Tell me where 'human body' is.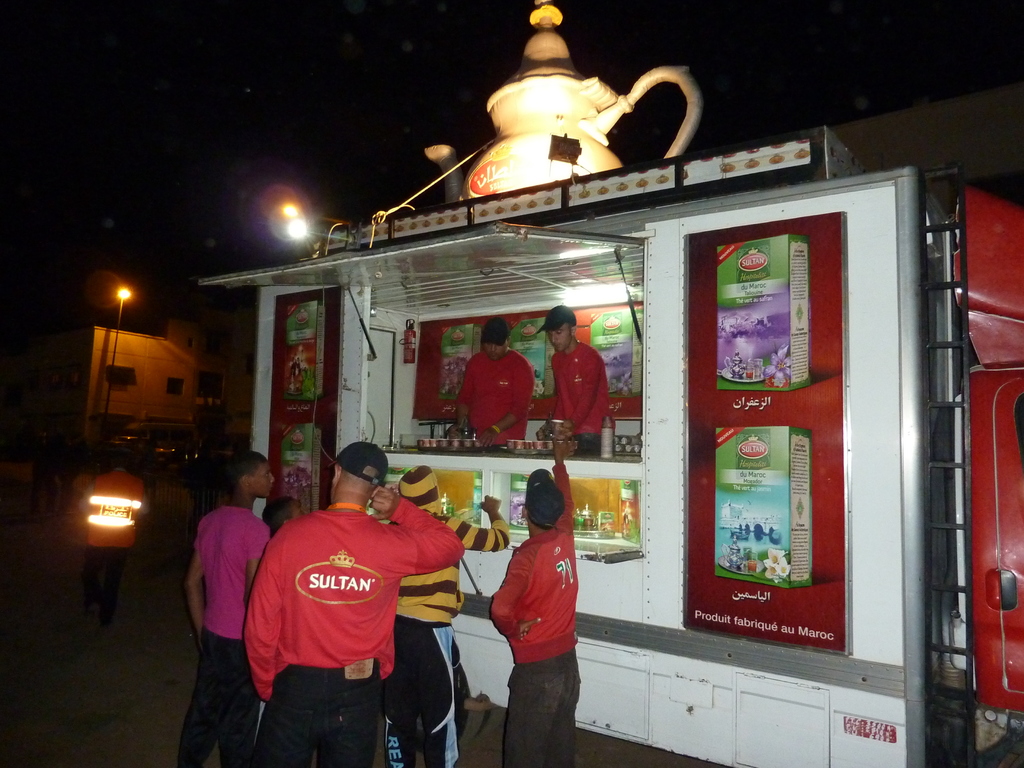
'human body' is at <box>239,442,466,767</box>.
